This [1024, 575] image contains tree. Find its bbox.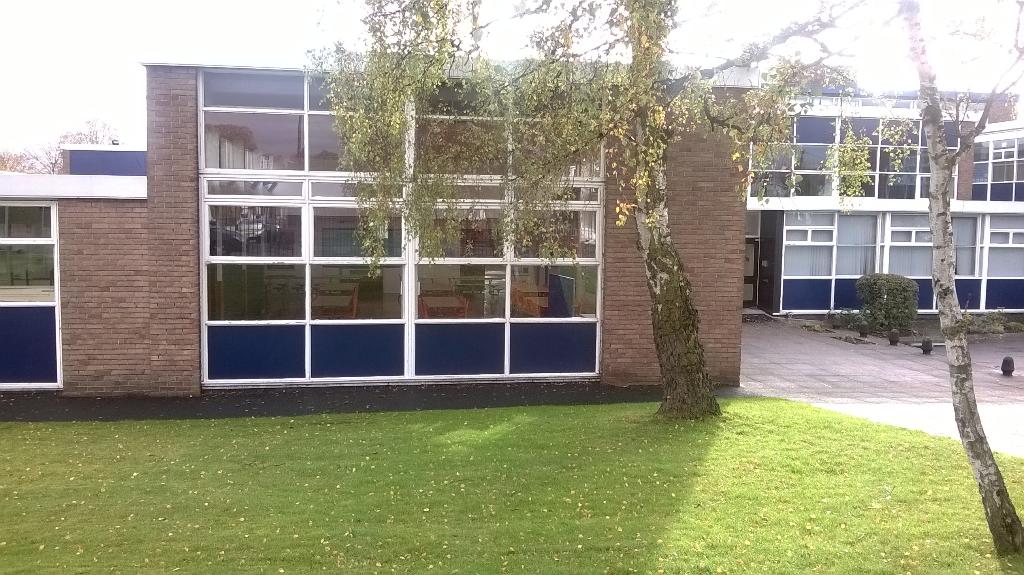
x1=721 y1=0 x2=1023 y2=558.
